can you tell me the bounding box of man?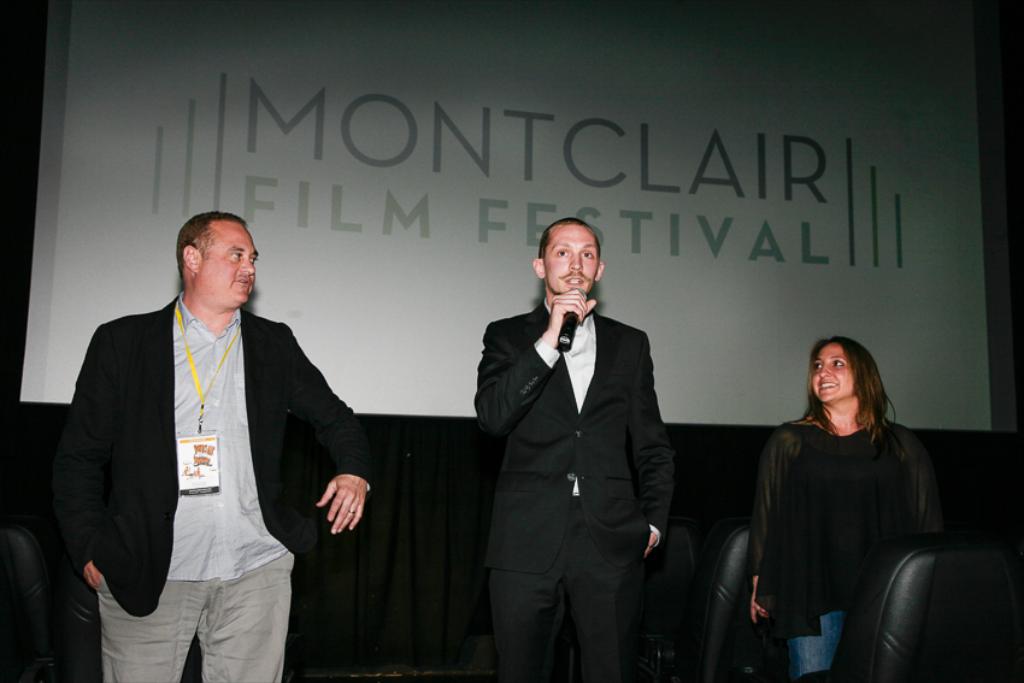
bbox=(59, 193, 370, 673).
